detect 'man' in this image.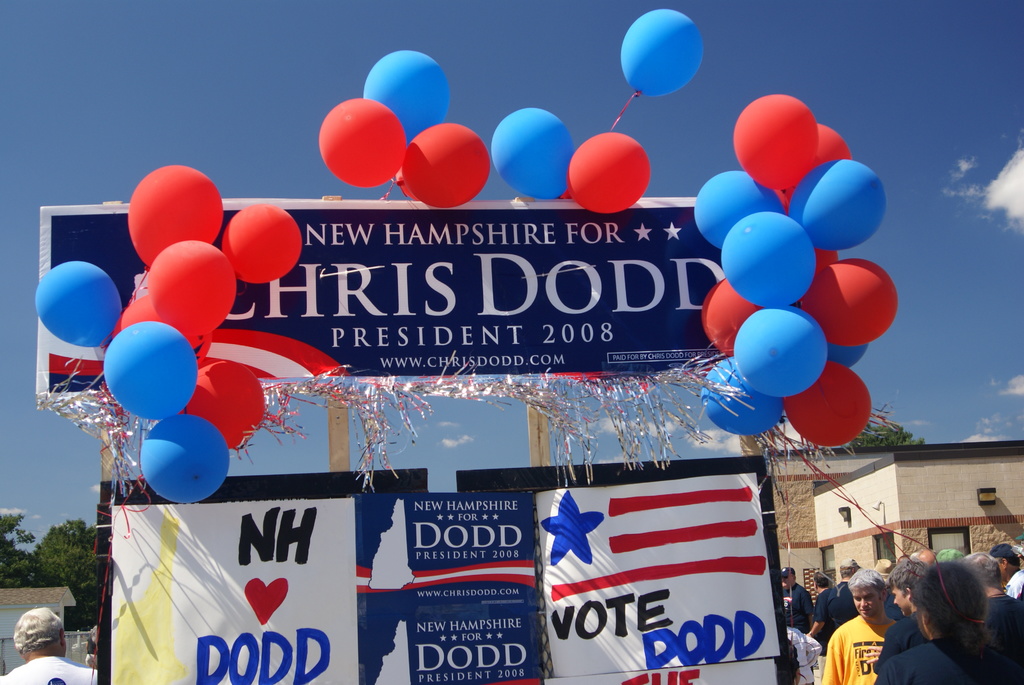
Detection: 781, 566, 813, 631.
